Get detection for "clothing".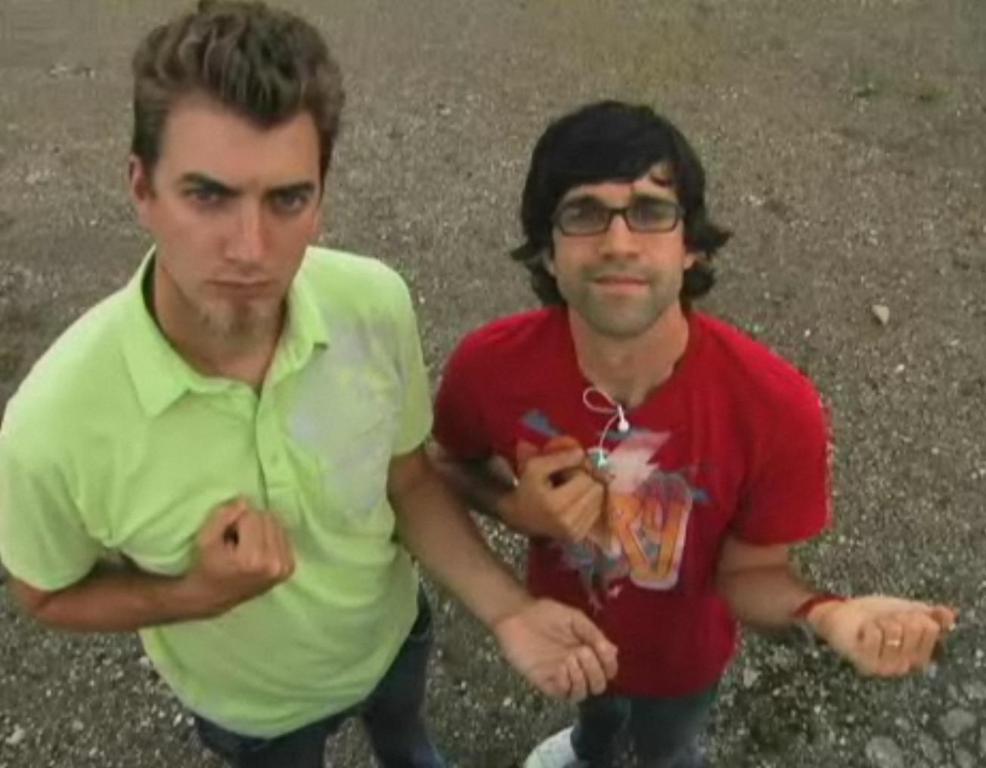
Detection: detection(440, 262, 828, 701).
